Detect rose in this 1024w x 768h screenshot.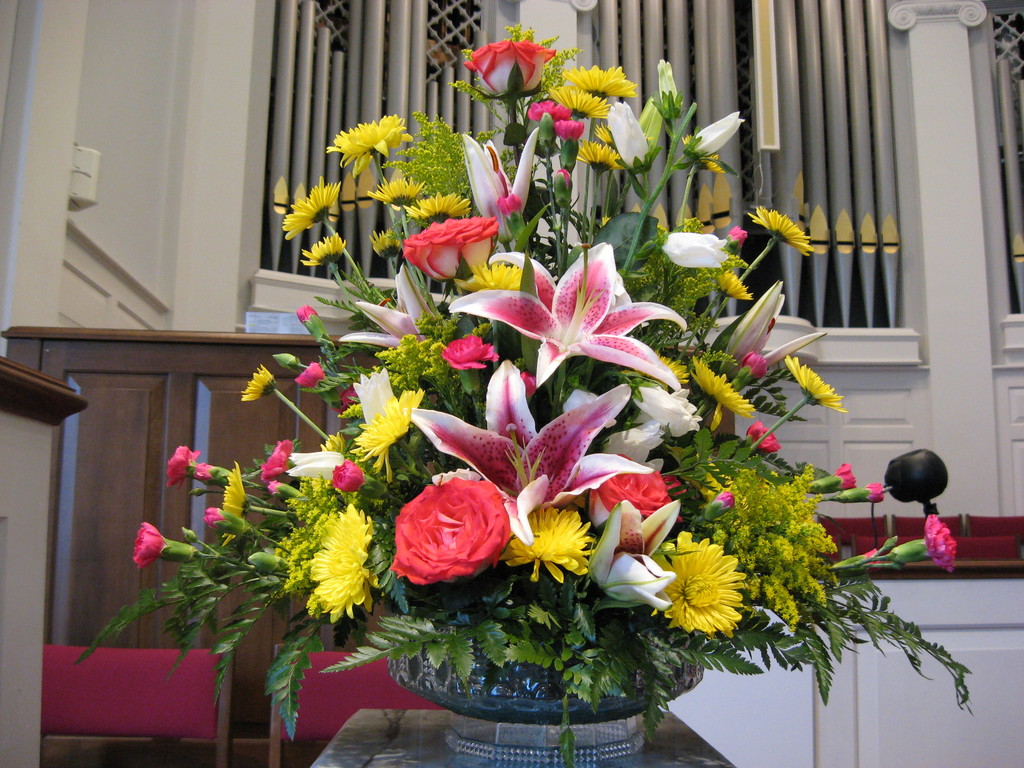
Detection: [left=462, top=37, right=556, bottom=94].
